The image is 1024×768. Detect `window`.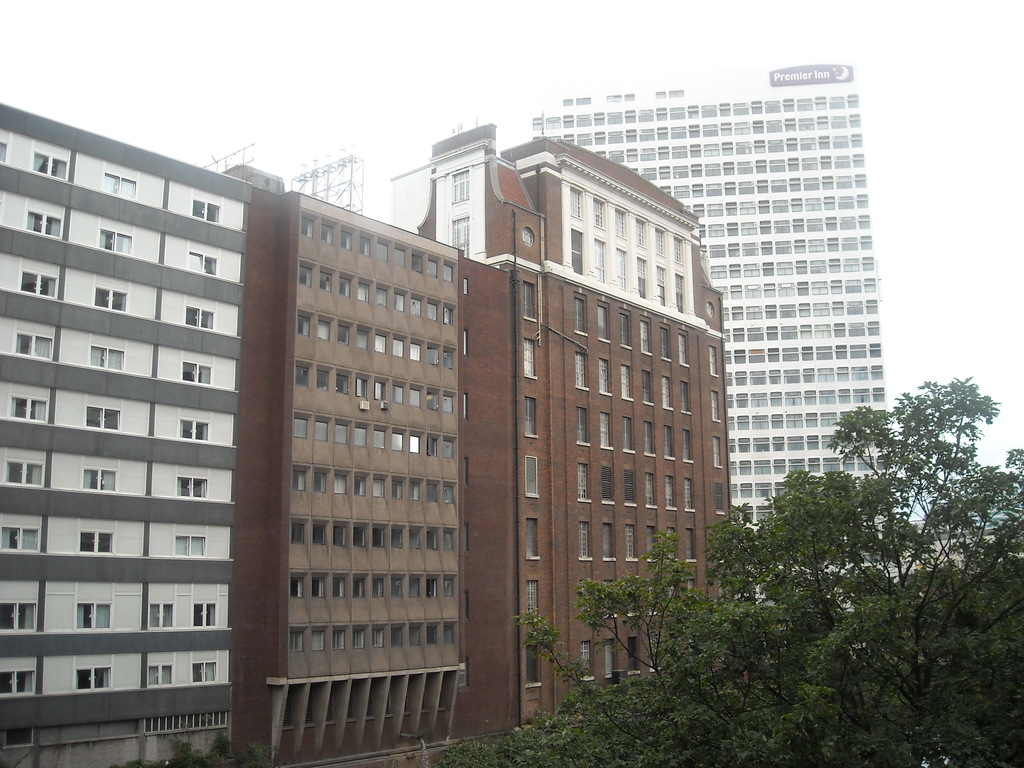
Detection: detection(724, 180, 733, 196).
